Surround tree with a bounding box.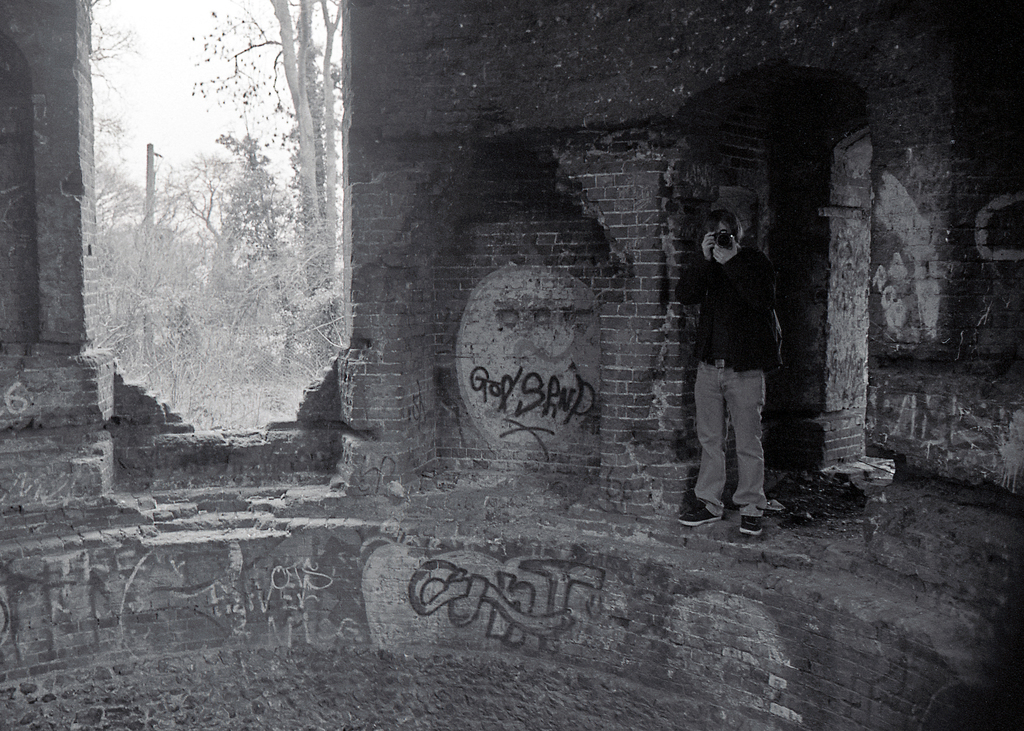
(x1=93, y1=0, x2=152, y2=126).
